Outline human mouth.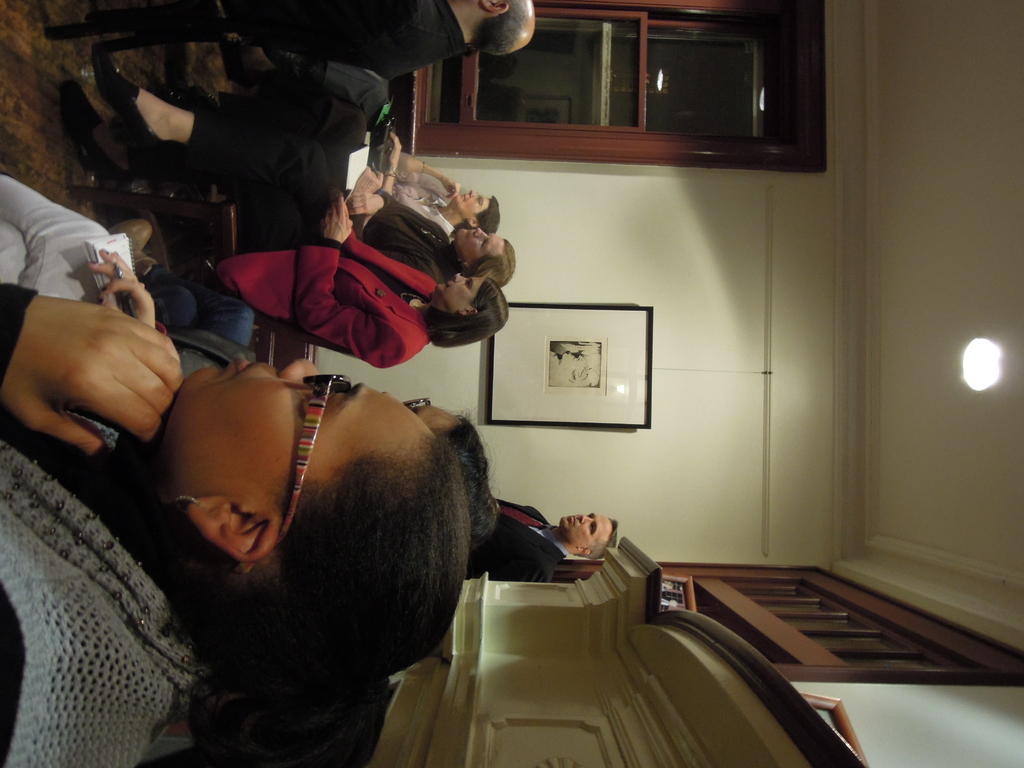
Outline: 234, 362, 248, 374.
